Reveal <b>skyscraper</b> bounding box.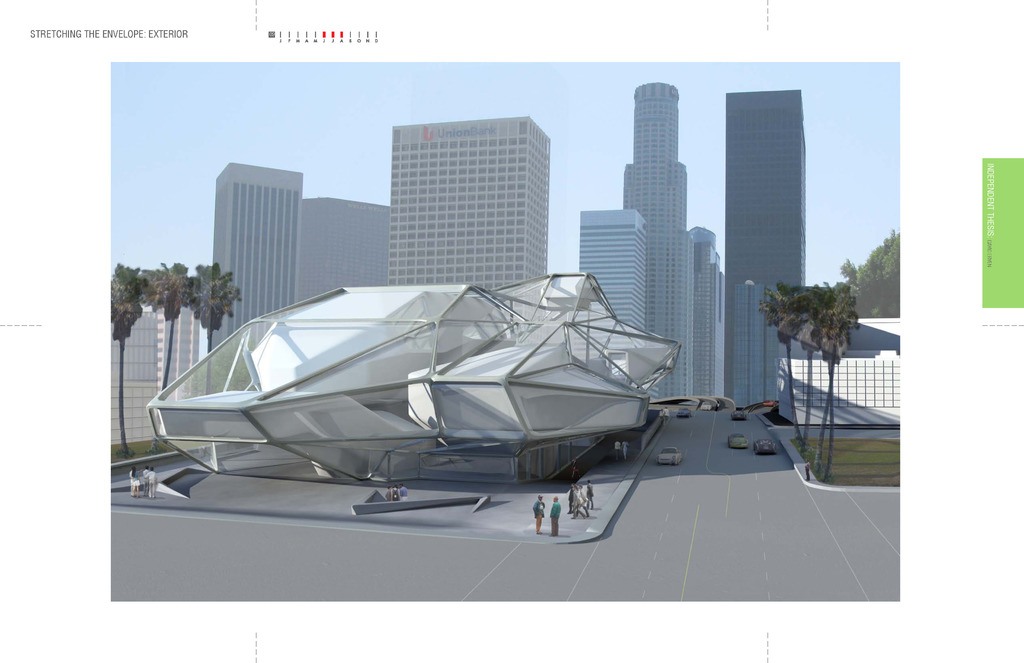
Revealed: Rect(363, 104, 564, 295).
